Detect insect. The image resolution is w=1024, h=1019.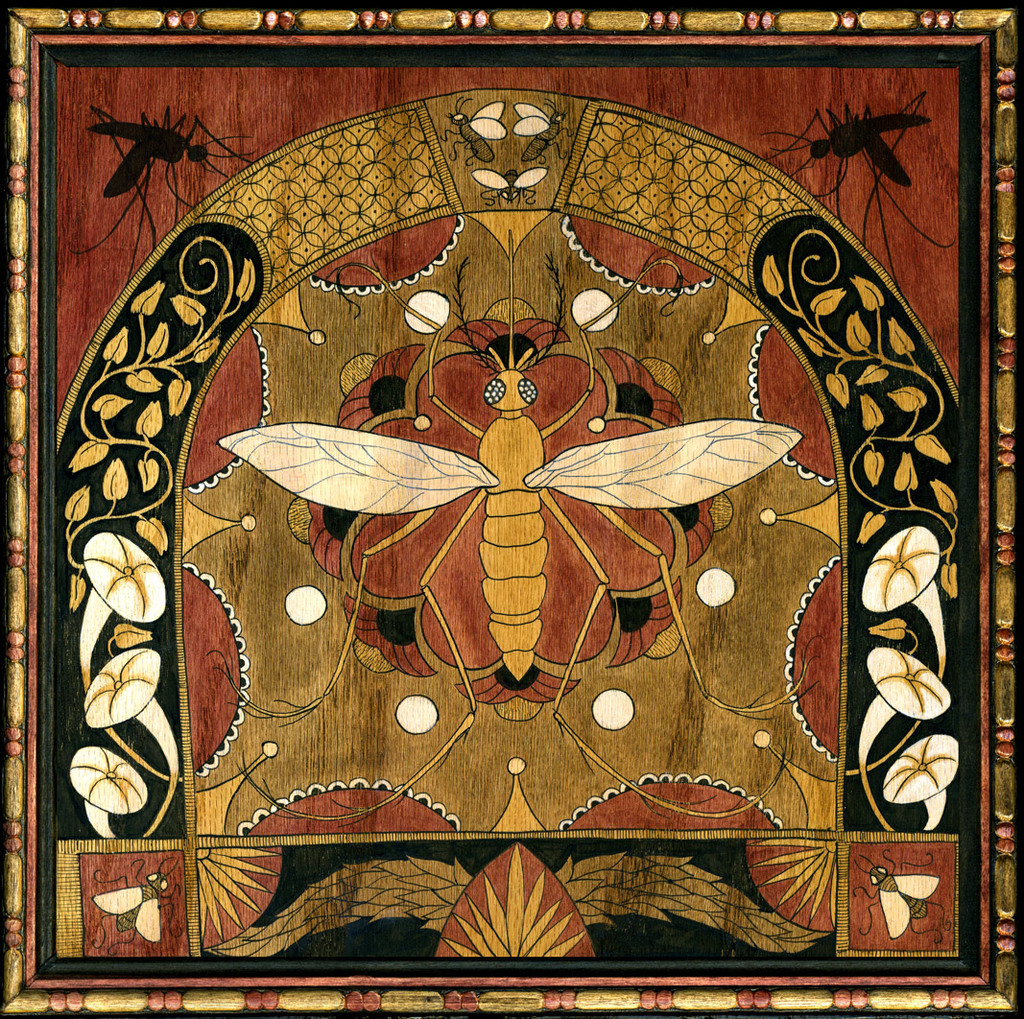
754,84,959,297.
